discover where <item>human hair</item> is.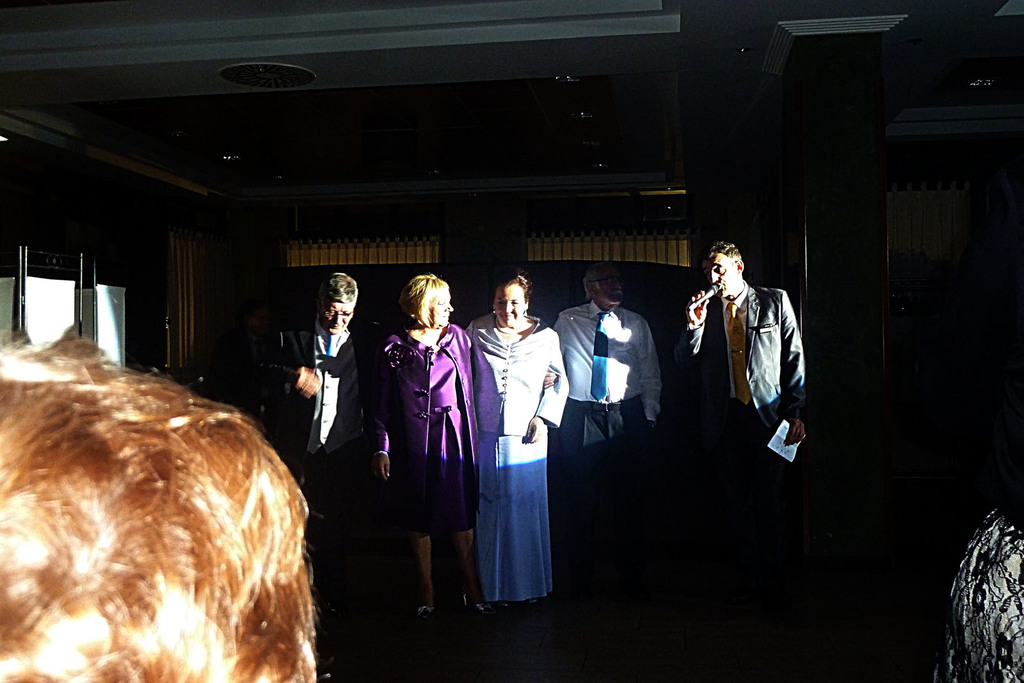
Discovered at left=584, top=261, right=624, bottom=301.
